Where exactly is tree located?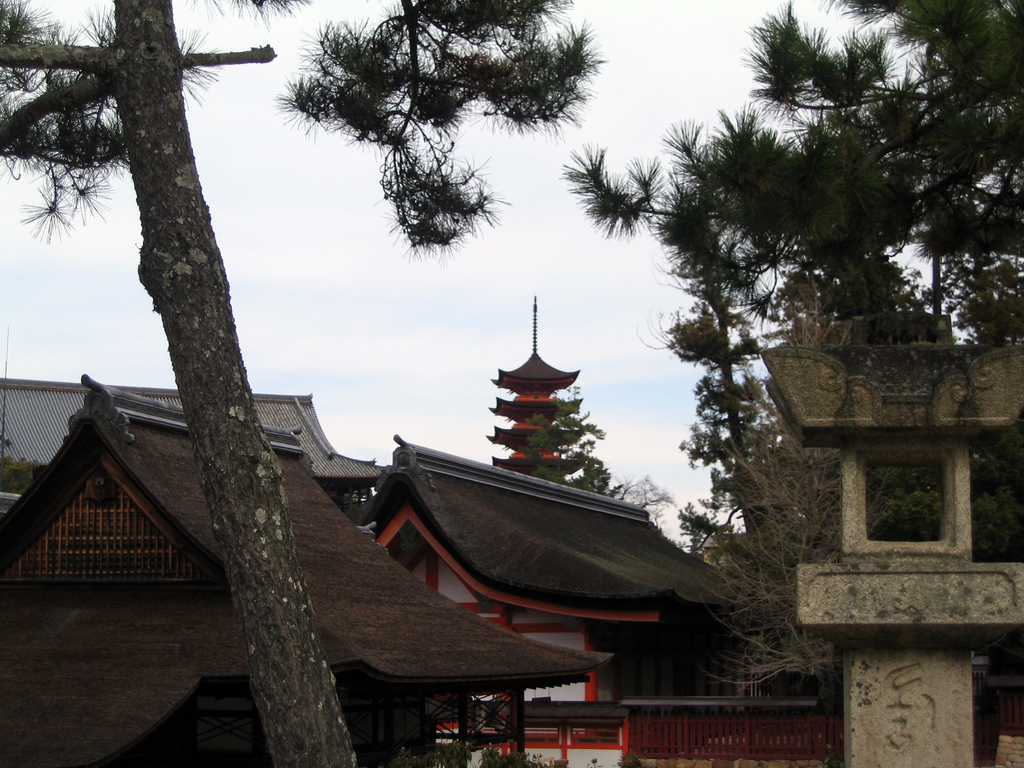
Its bounding box is 0/0/607/767.
